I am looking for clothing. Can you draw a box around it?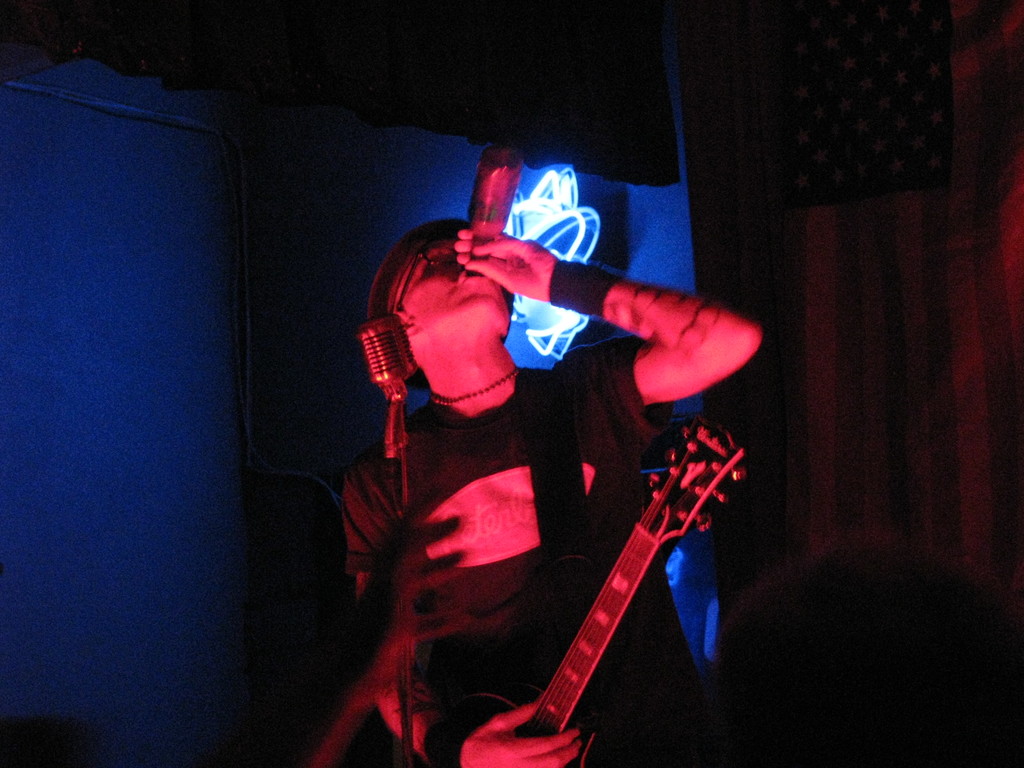
Sure, the bounding box is l=341, t=338, r=628, b=763.
